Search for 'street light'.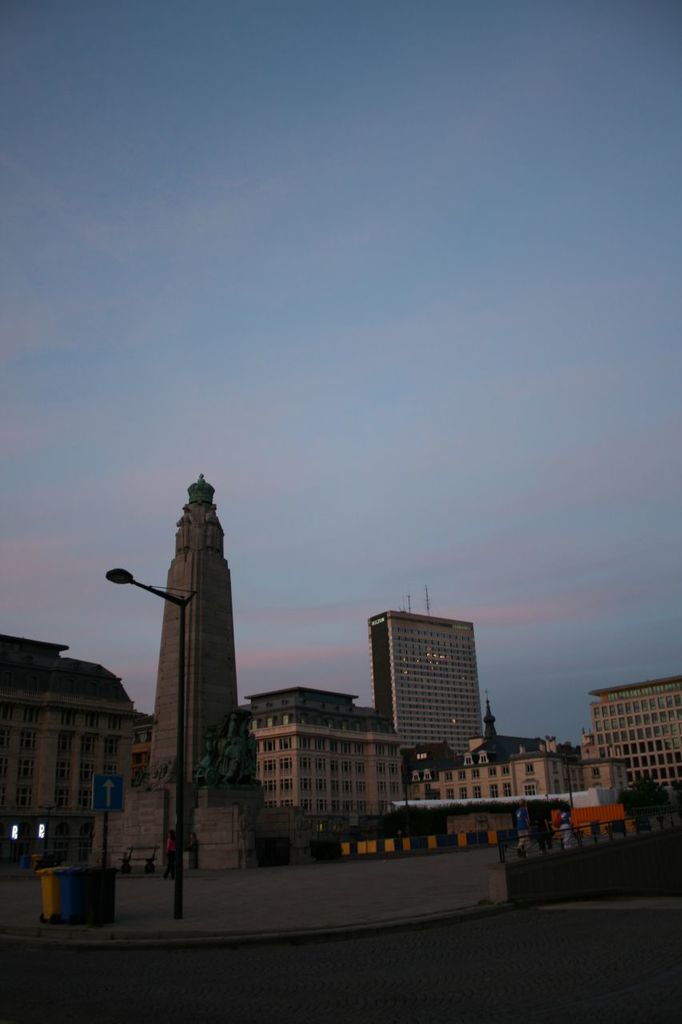
Found at (107,567,199,917).
